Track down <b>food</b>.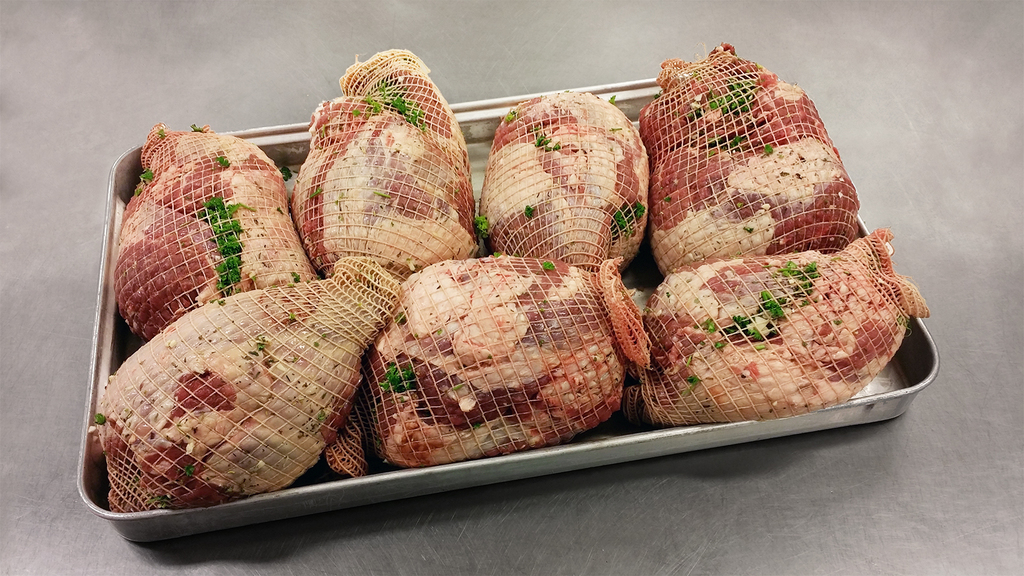
Tracked to x1=479 y1=92 x2=653 y2=277.
